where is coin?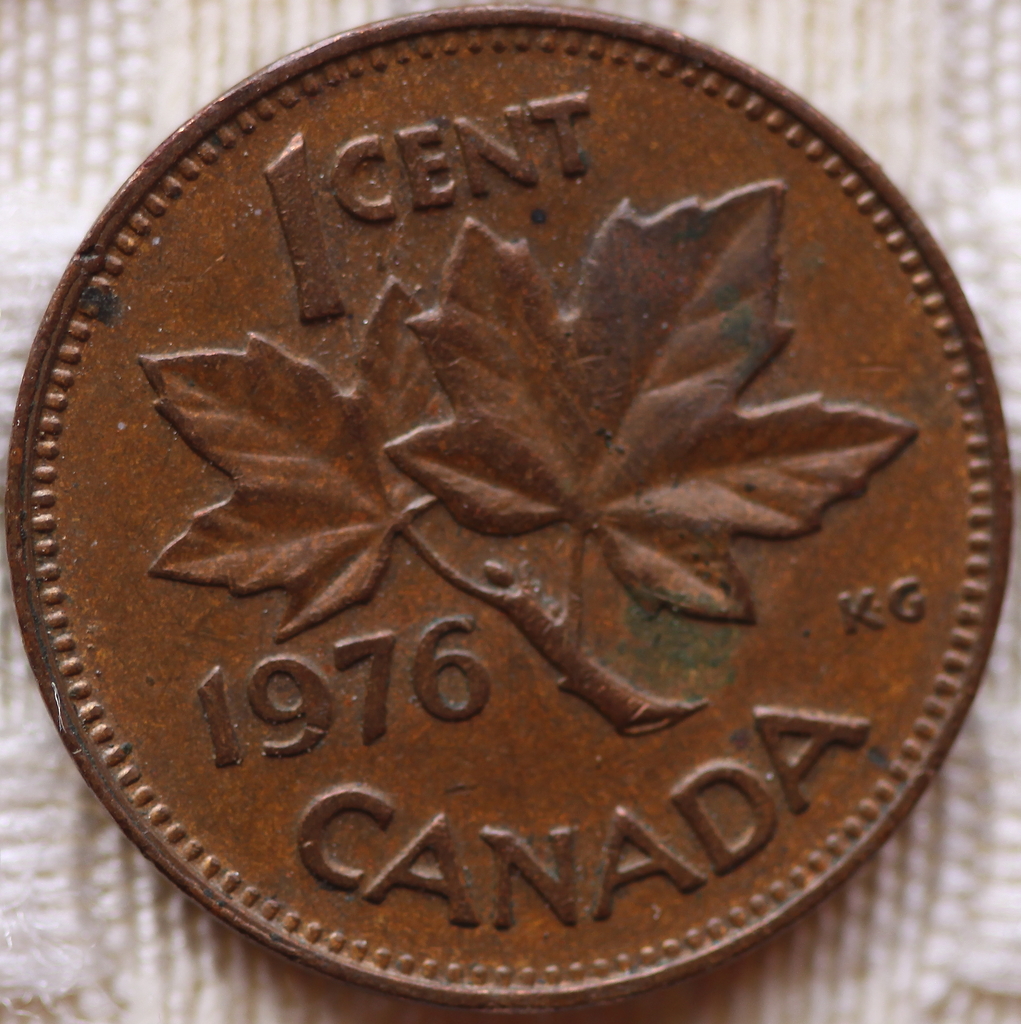
4/4/1015/1016.
